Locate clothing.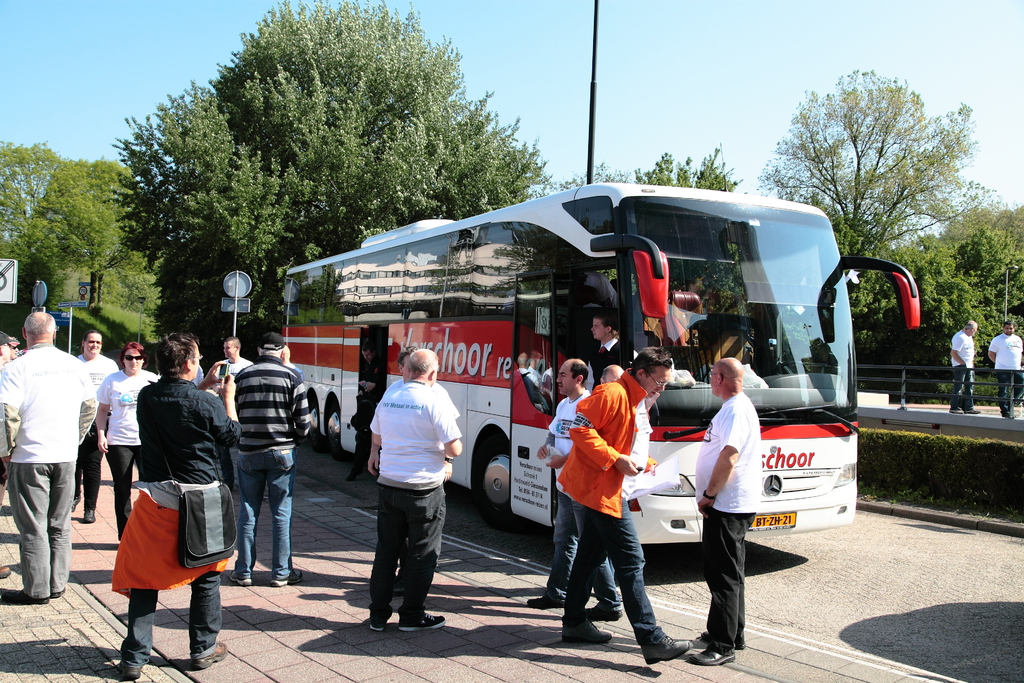
Bounding box: detection(366, 378, 461, 620).
